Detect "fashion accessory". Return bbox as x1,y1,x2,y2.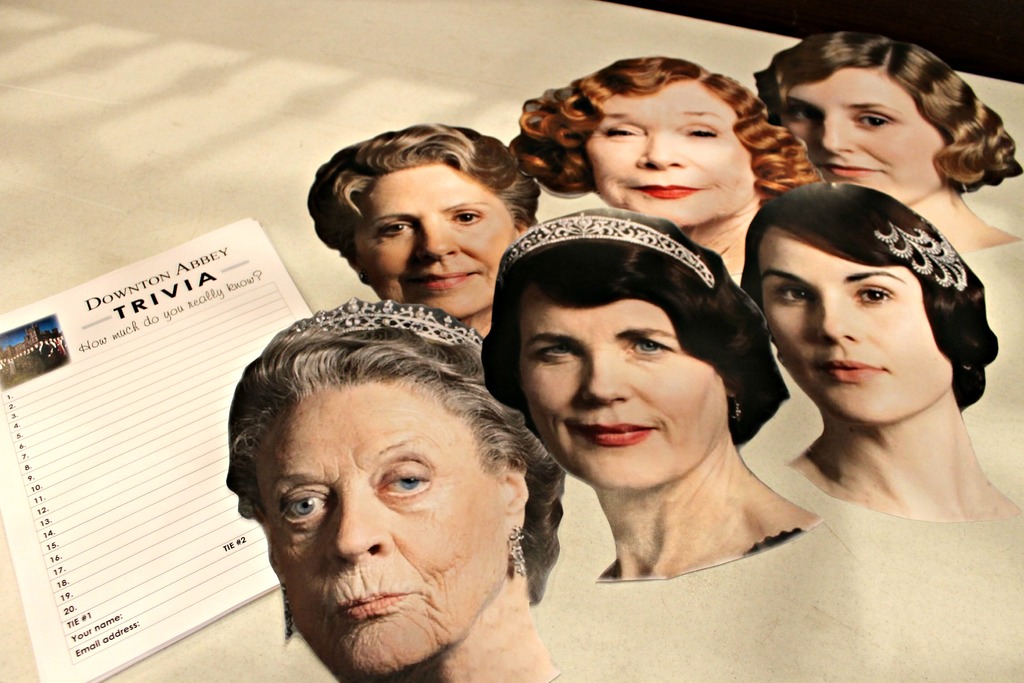
493,210,717,290.
